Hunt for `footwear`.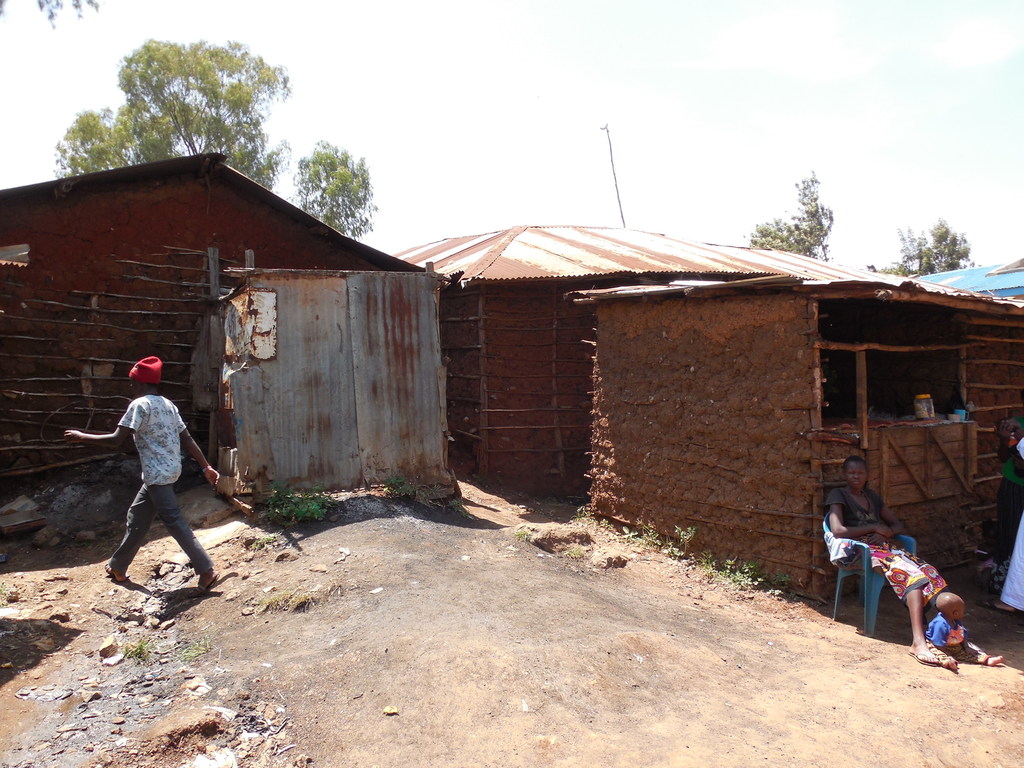
Hunted down at <box>982,599,1023,610</box>.
